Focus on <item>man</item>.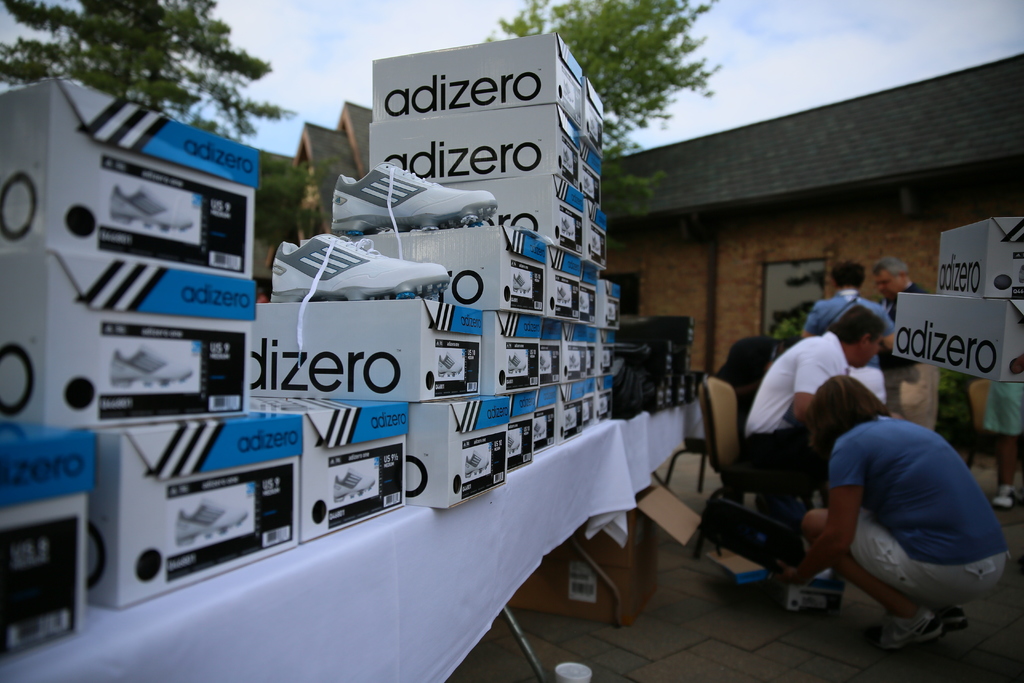
Focused at 798,261,902,390.
